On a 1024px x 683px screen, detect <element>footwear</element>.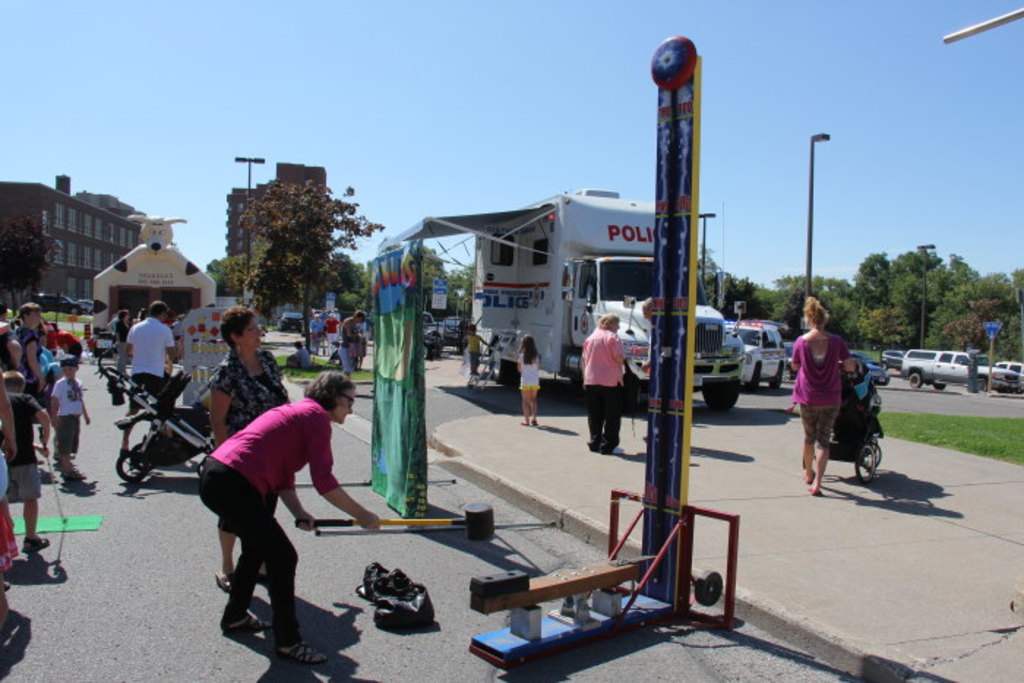
(x1=810, y1=486, x2=819, y2=497).
